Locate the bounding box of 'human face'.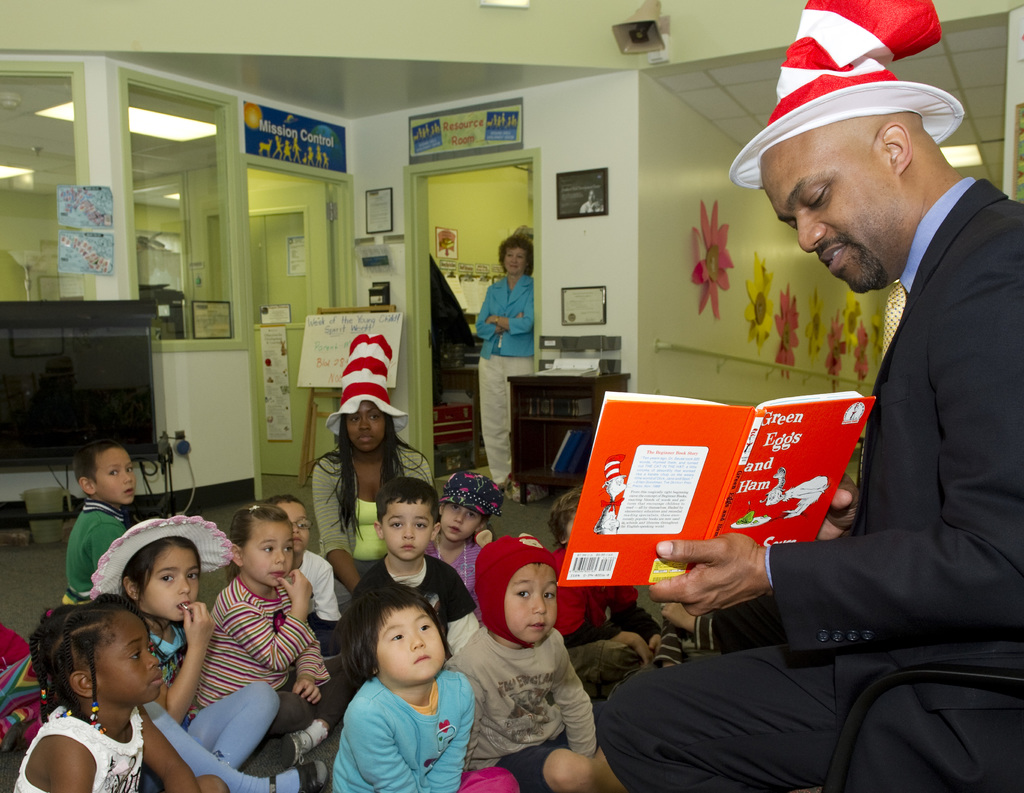
Bounding box: <box>280,499,311,555</box>.
